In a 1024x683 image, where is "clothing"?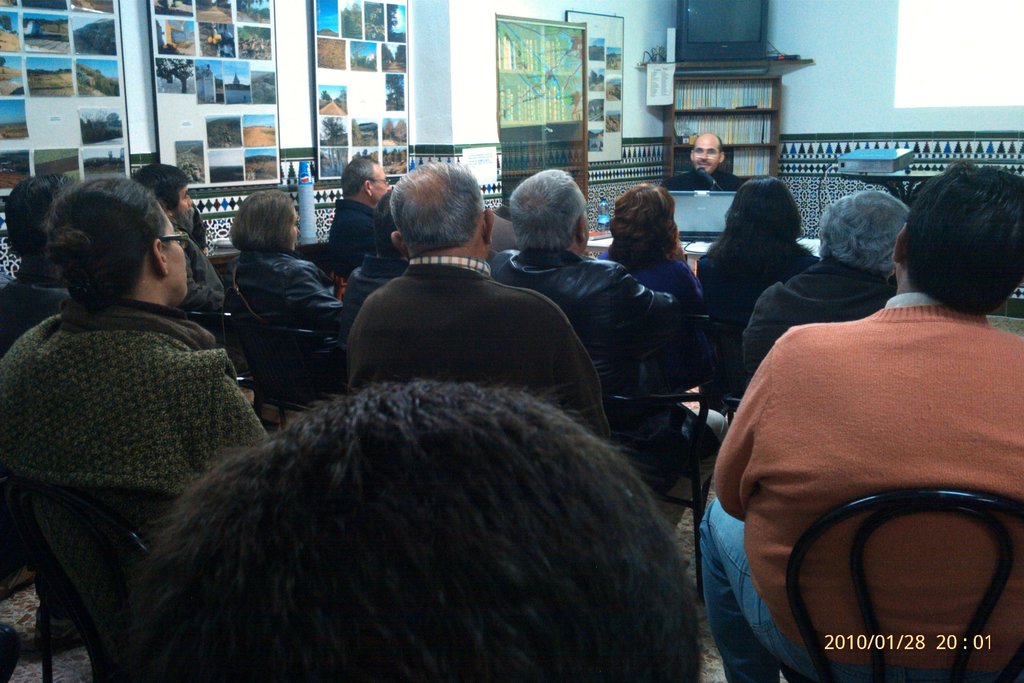
717, 246, 1016, 666.
